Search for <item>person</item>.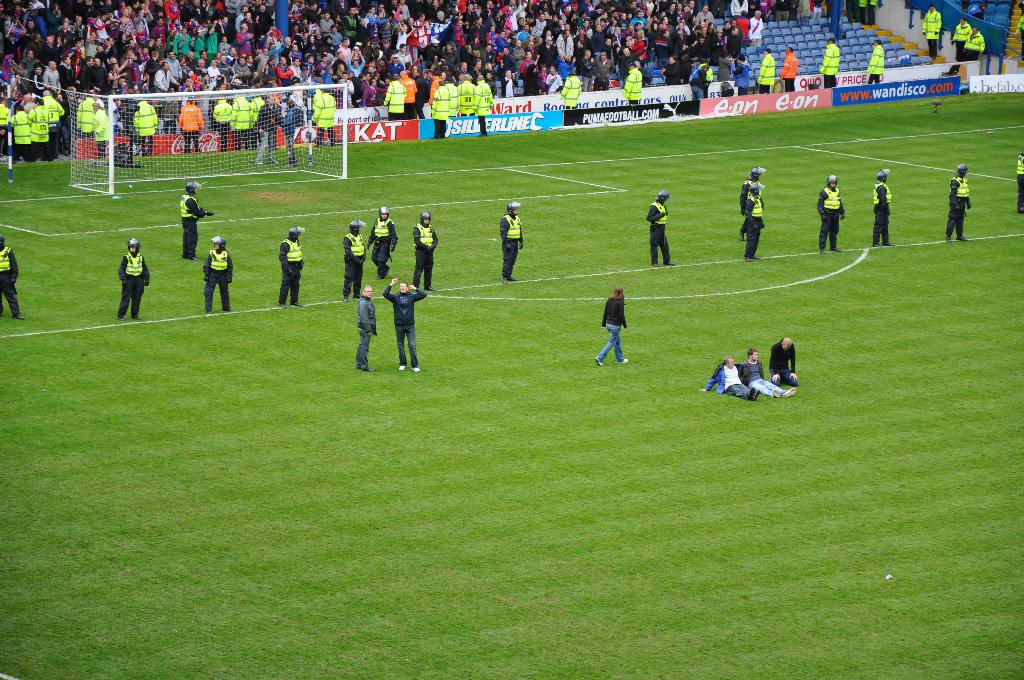
Found at [171,181,209,261].
